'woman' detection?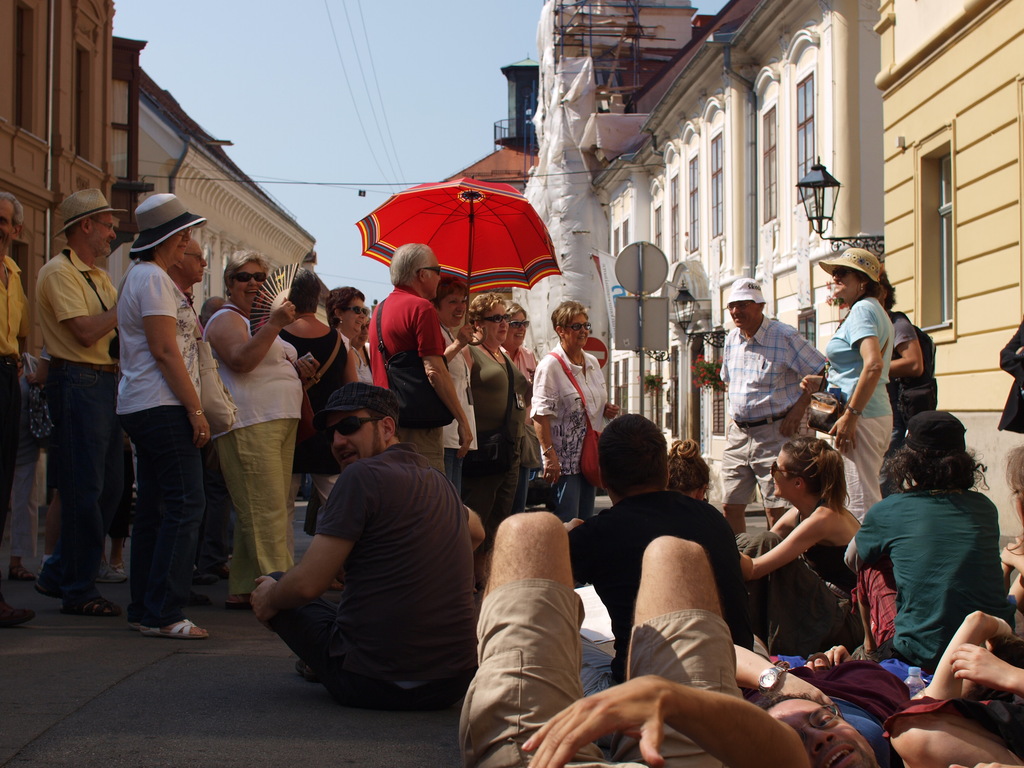
115, 193, 234, 644
